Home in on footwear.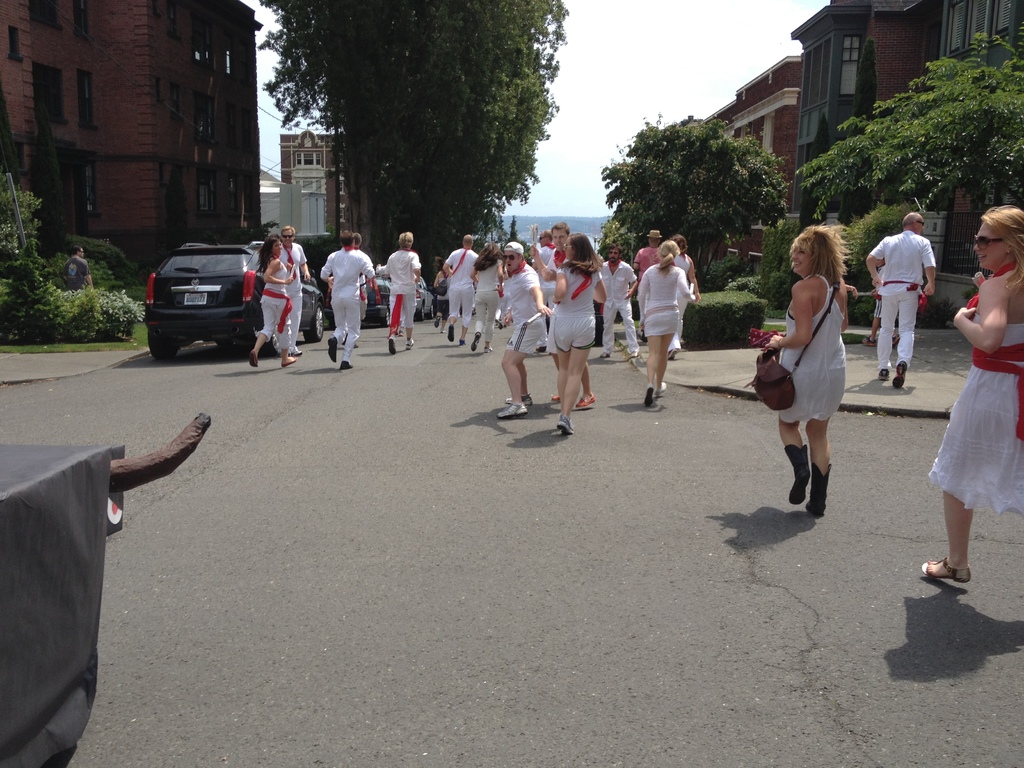
Homed in at (left=403, top=339, right=416, bottom=353).
